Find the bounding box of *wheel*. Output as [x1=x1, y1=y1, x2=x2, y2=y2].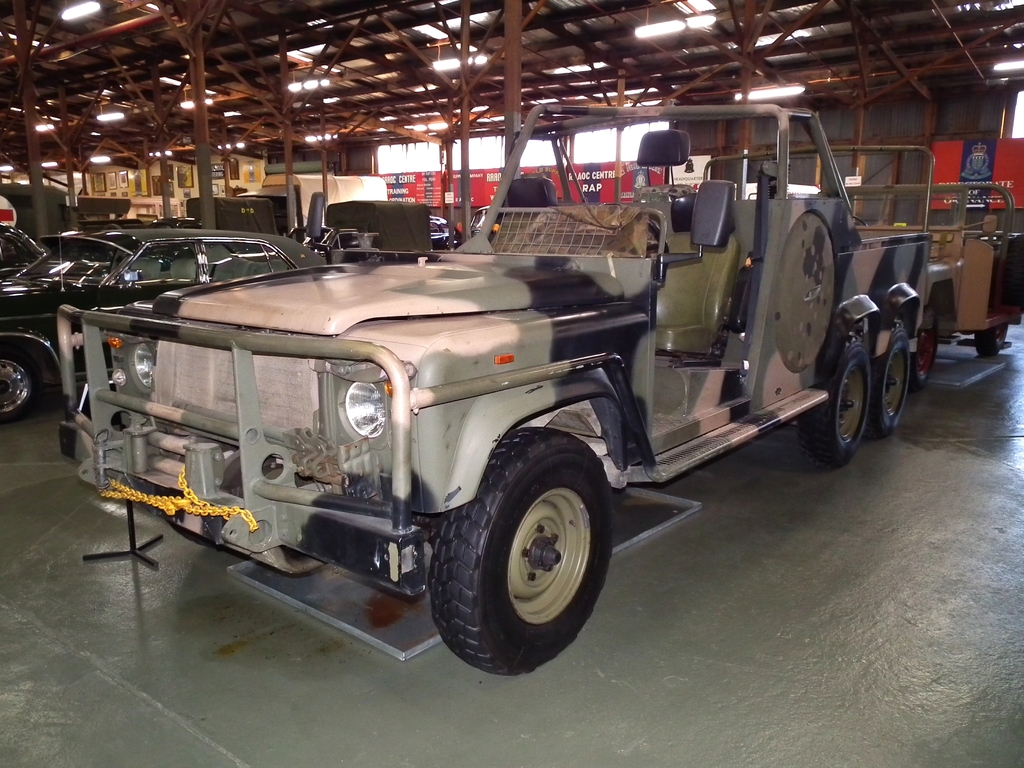
[x1=1005, y1=236, x2=1023, y2=305].
